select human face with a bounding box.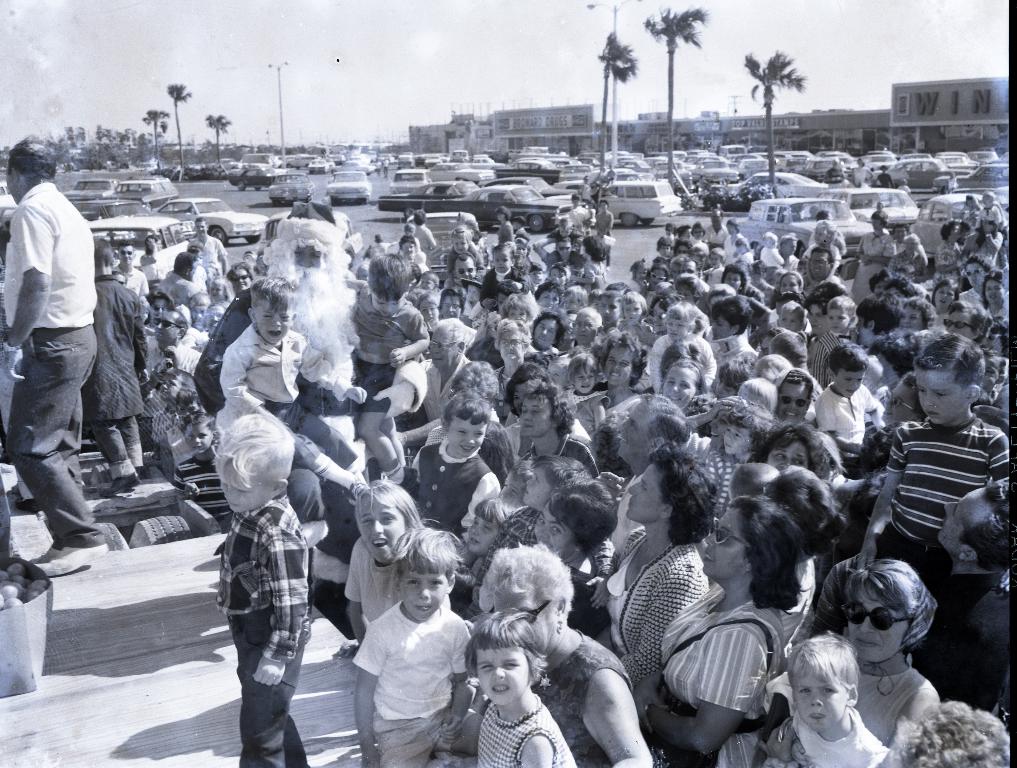
229,270,252,295.
